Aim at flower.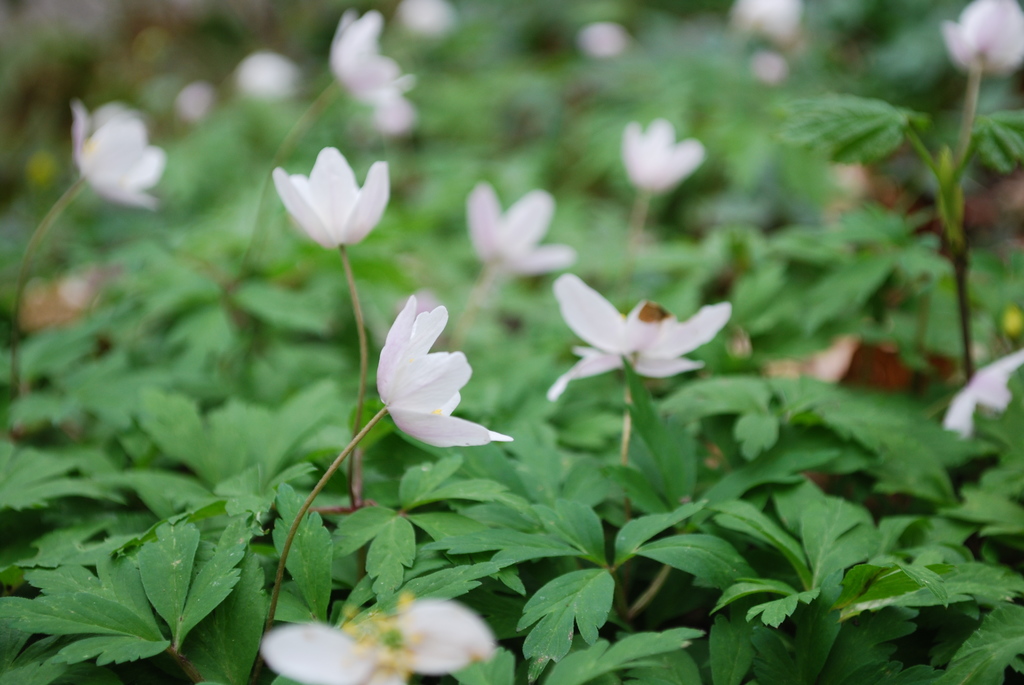
Aimed at region(930, 0, 1023, 79).
